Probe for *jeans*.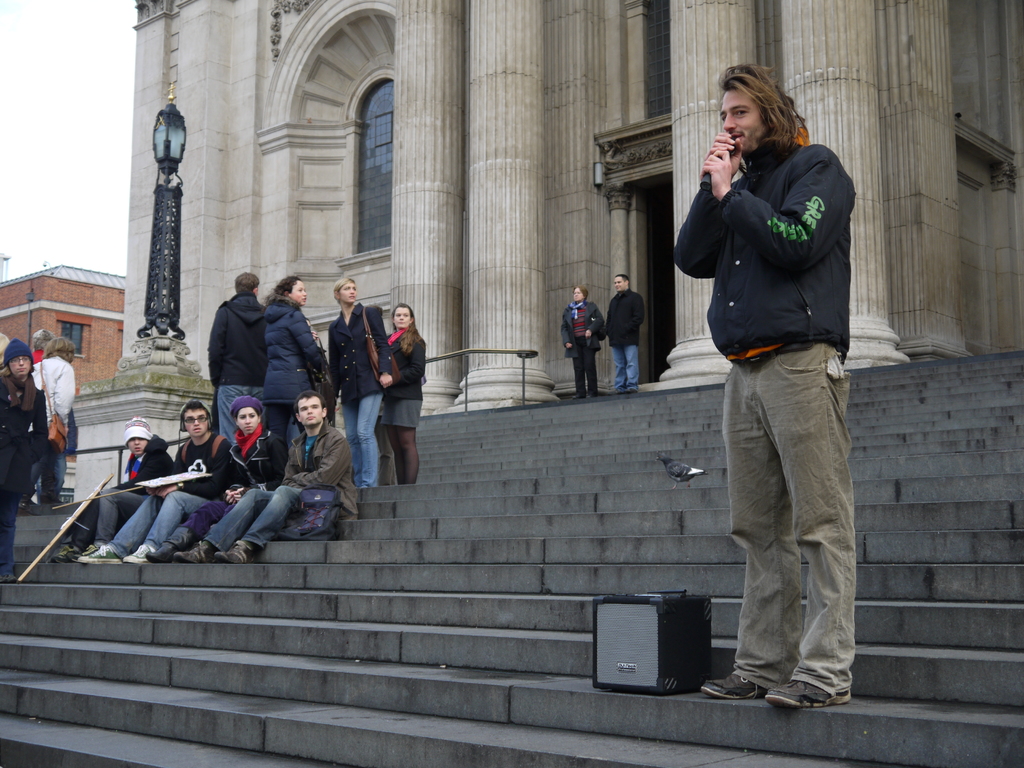
Probe result: crop(342, 394, 385, 486).
